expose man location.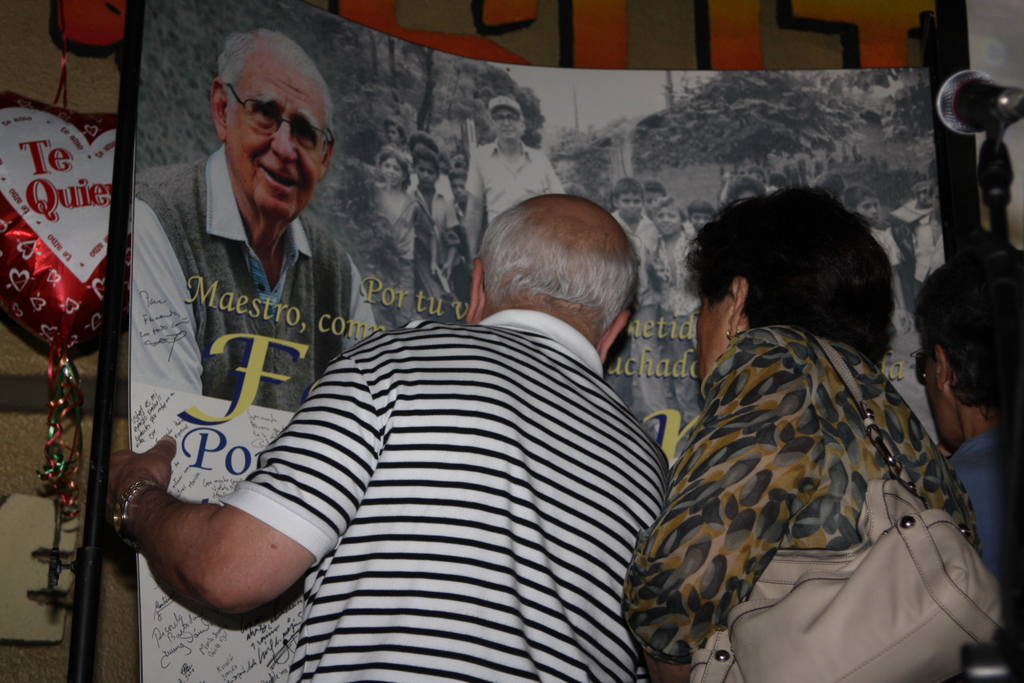
Exposed at rect(461, 97, 569, 261).
